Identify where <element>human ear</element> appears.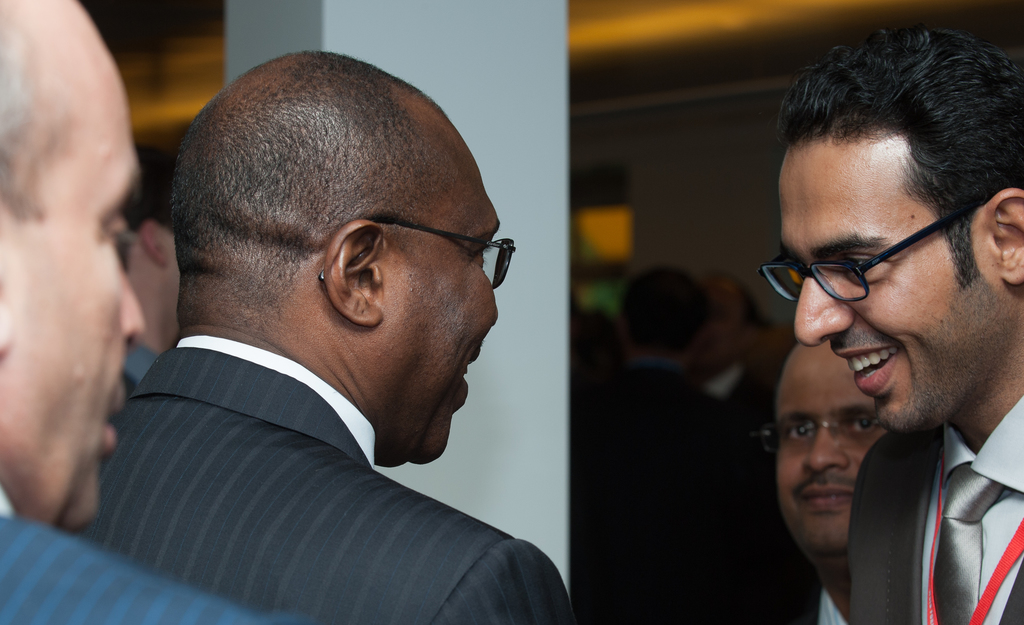
Appears at bbox=[139, 220, 168, 264].
